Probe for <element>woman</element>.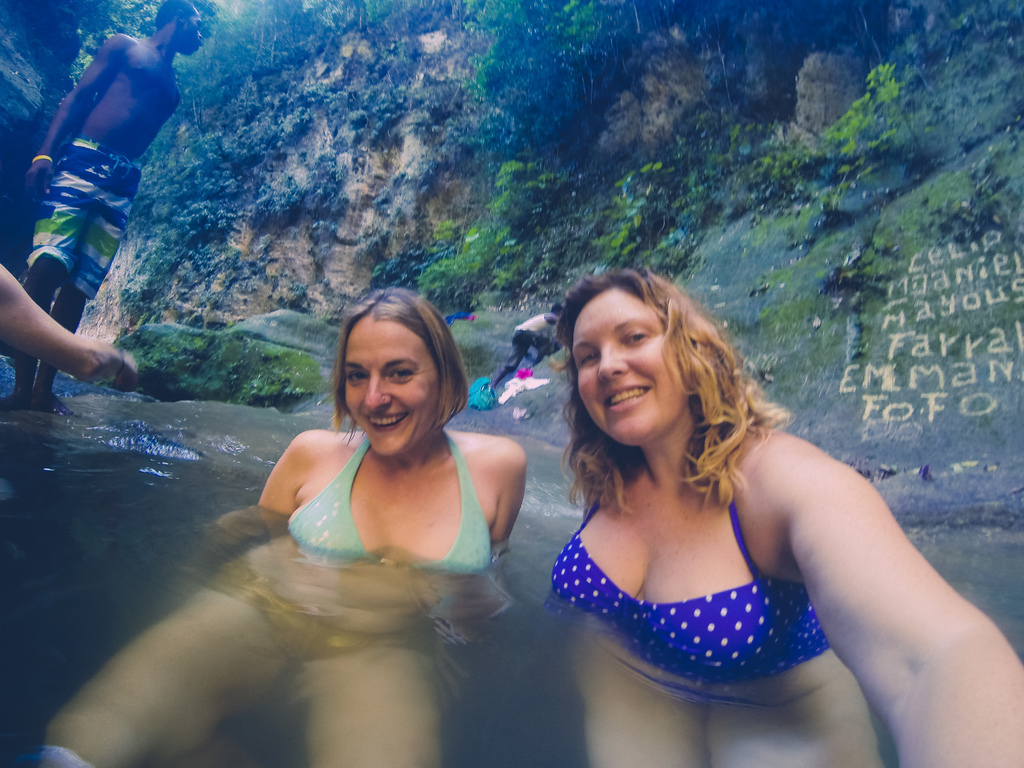
Probe result: l=489, t=250, r=990, b=748.
